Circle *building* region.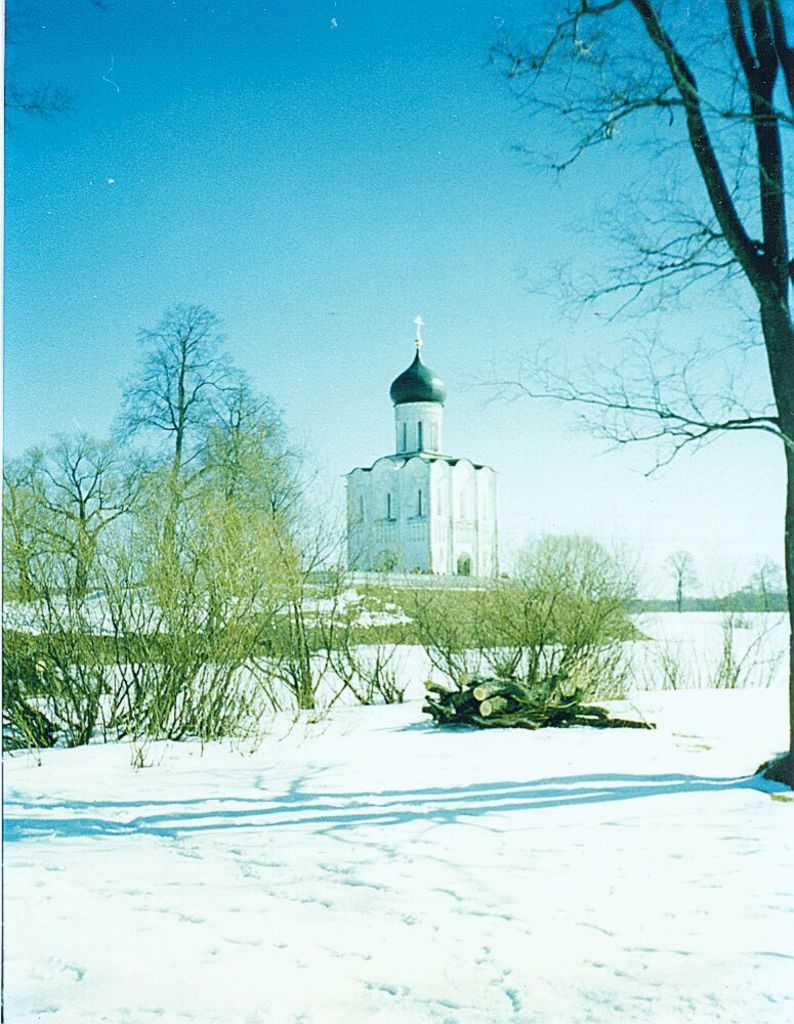
Region: (left=336, top=306, right=503, bottom=575).
